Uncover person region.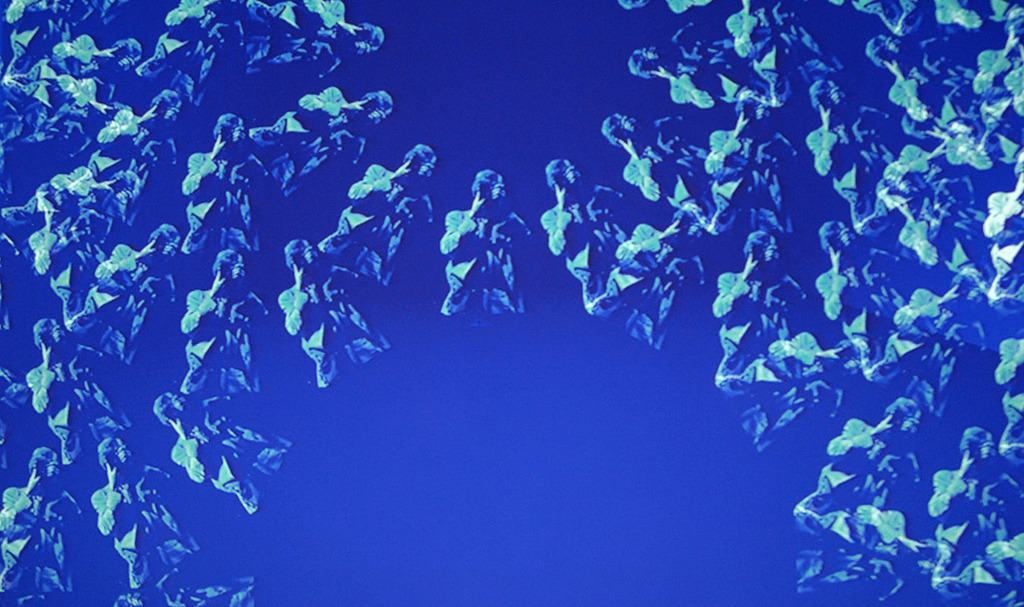
Uncovered: bbox=(170, 87, 268, 280).
